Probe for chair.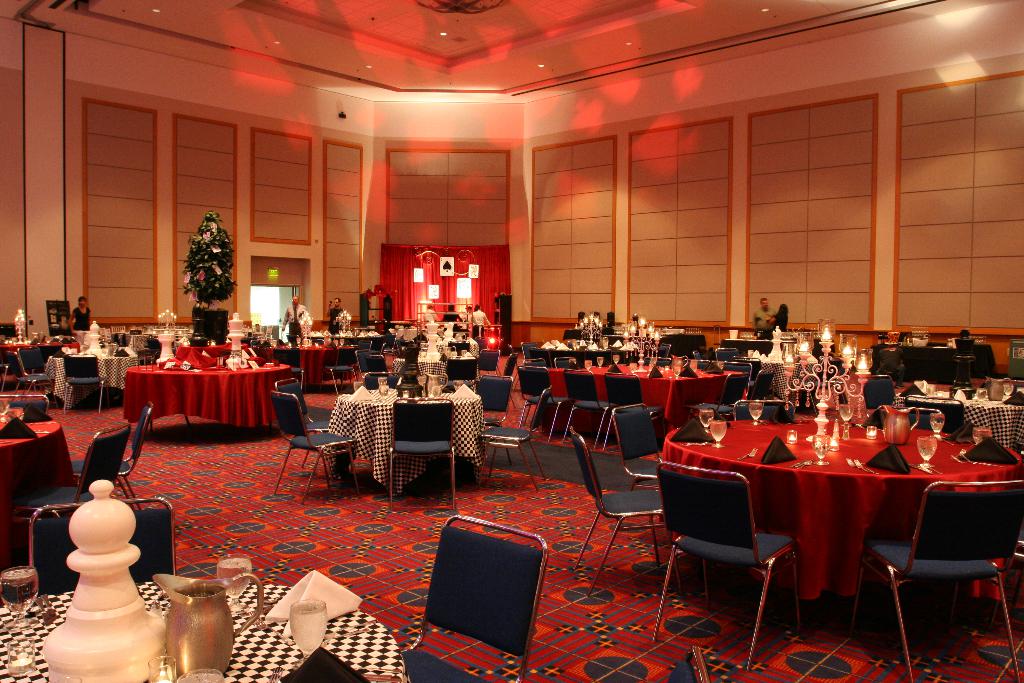
Probe result: select_region(9, 424, 131, 564).
